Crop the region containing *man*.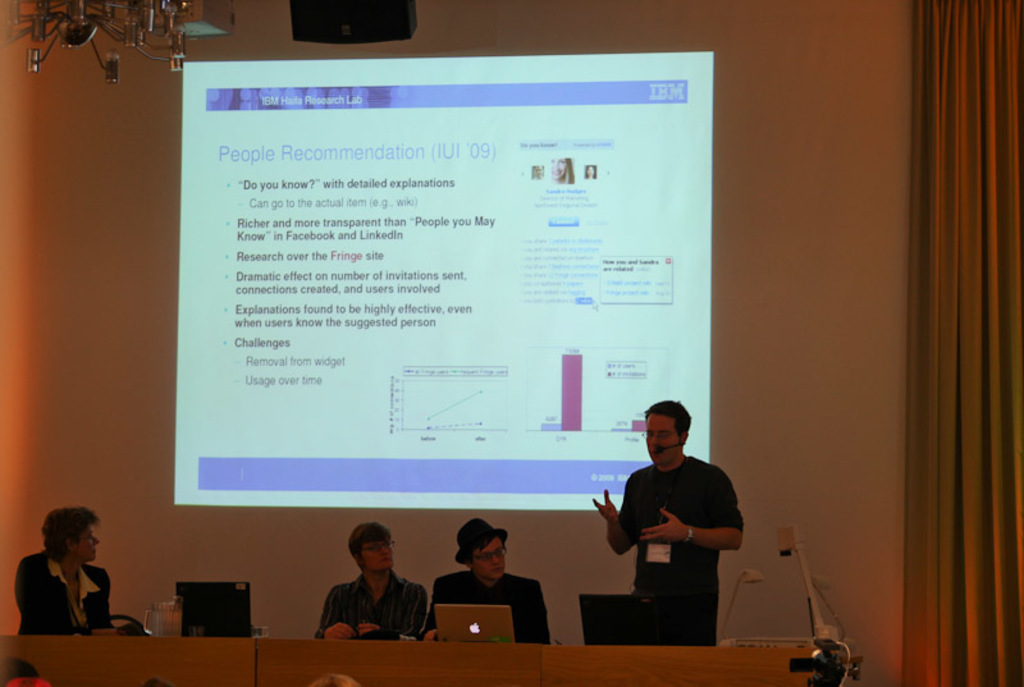
Crop region: box(308, 541, 425, 654).
